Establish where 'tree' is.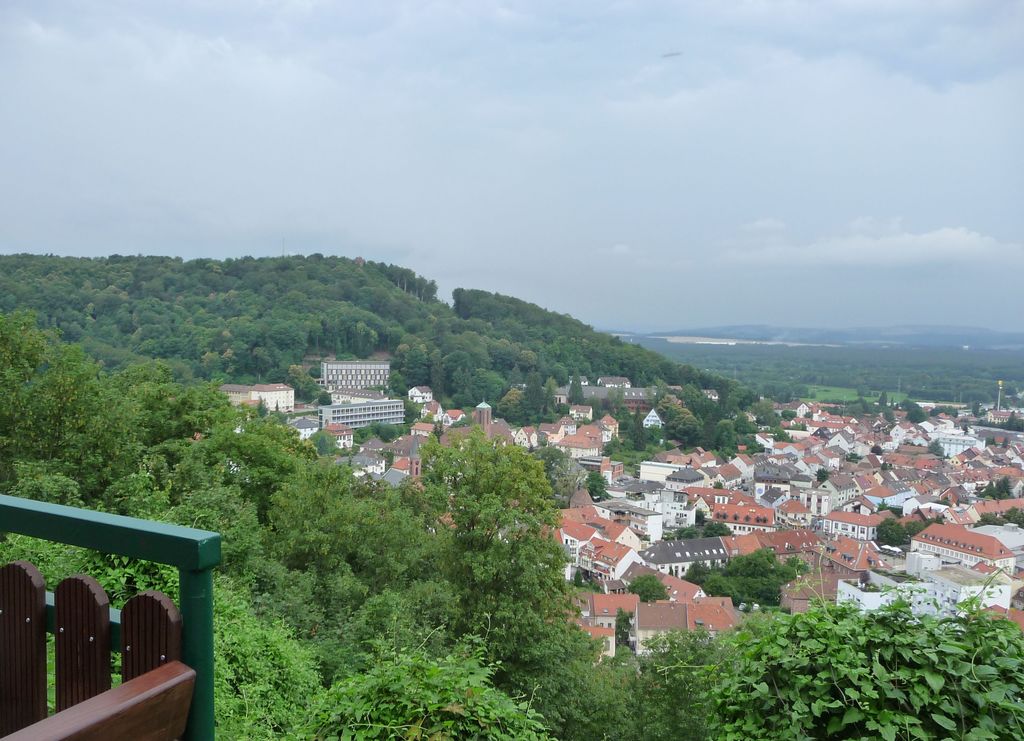
Established at [503, 387, 528, 421].
